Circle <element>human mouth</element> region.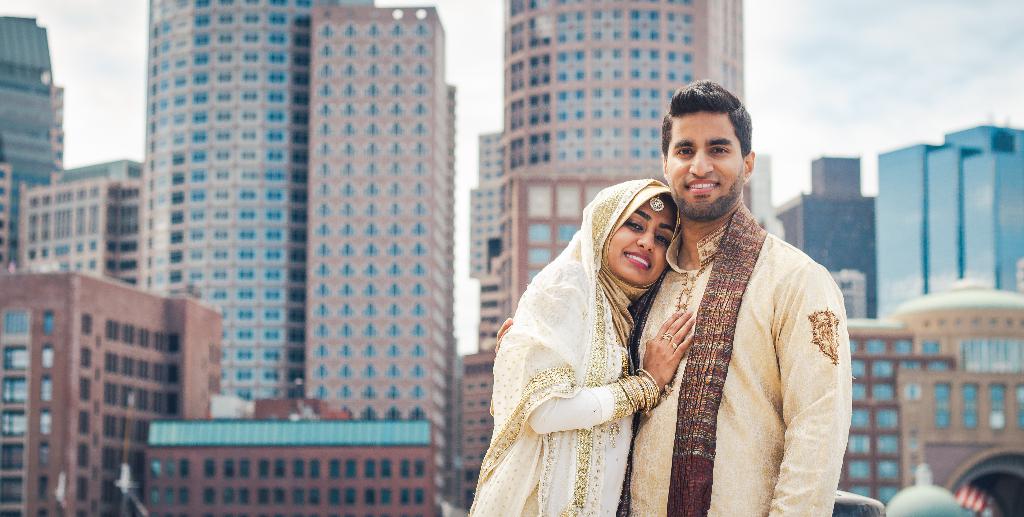
Region: (x1=688, y1=182, x2=719, y2=193).
